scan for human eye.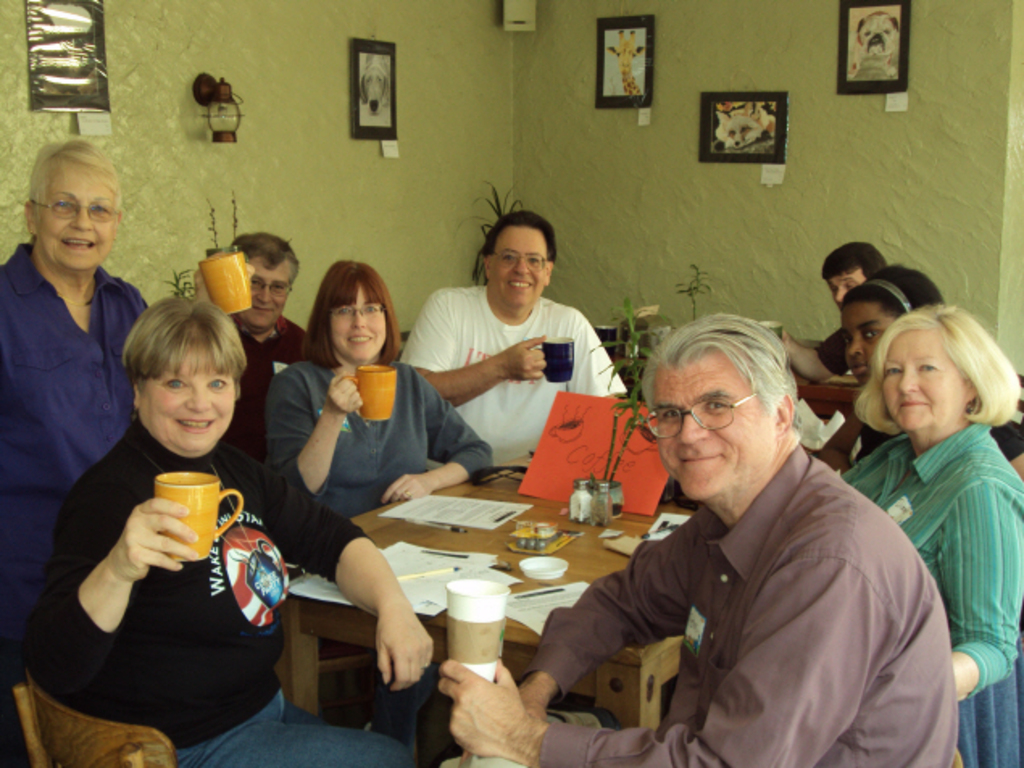
Scan result: <region>334, 303, 348, 318</region>.
